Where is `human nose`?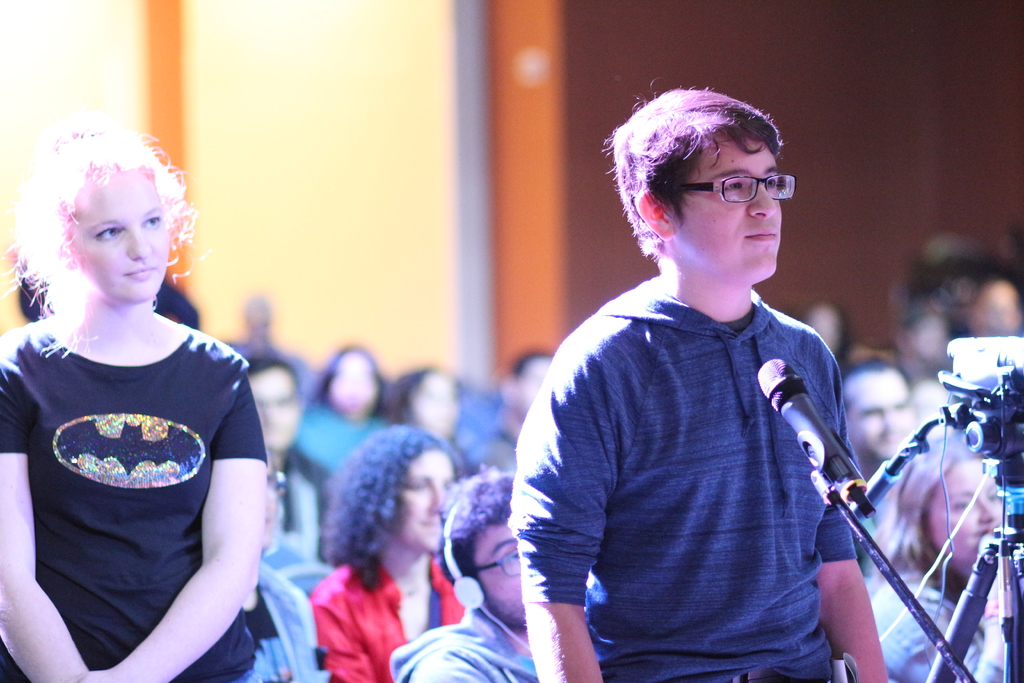
(left=127, top=226, right=152, bottom=258).
